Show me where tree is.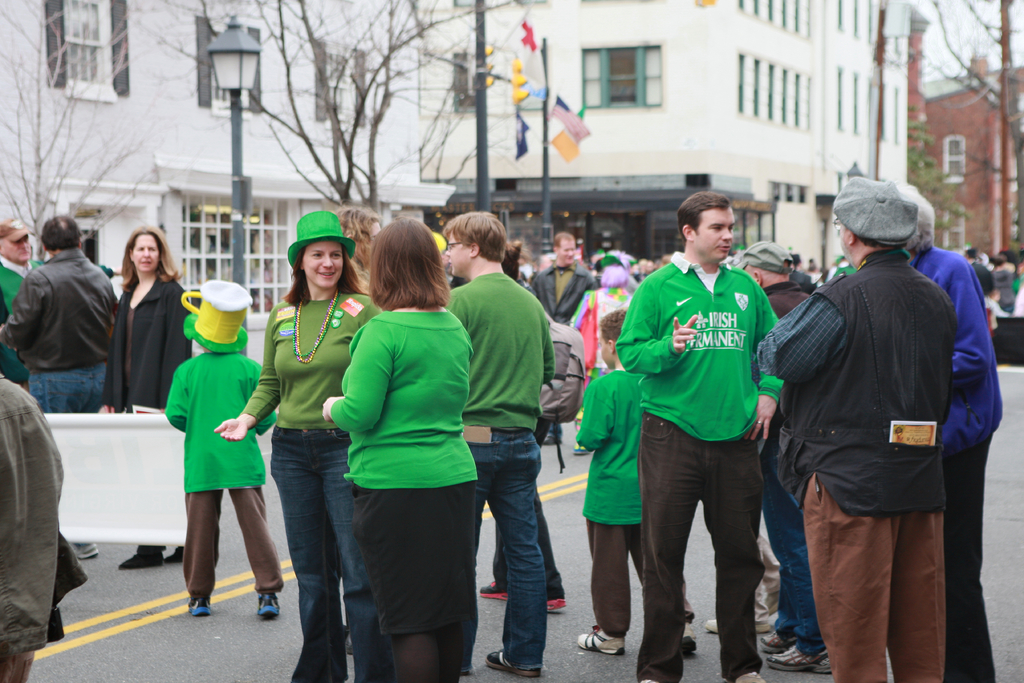
tree is at bbox=[136, 0, 536, 217].
